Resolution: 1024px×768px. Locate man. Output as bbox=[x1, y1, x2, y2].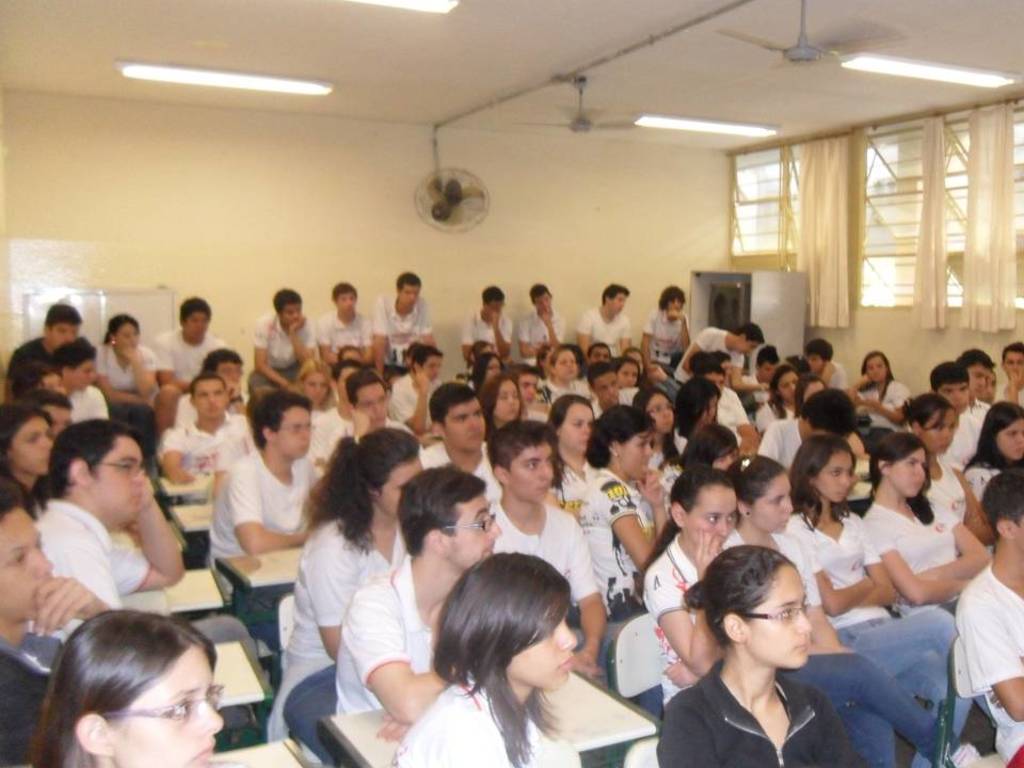
bbox=[4, 305, 84, 401].
